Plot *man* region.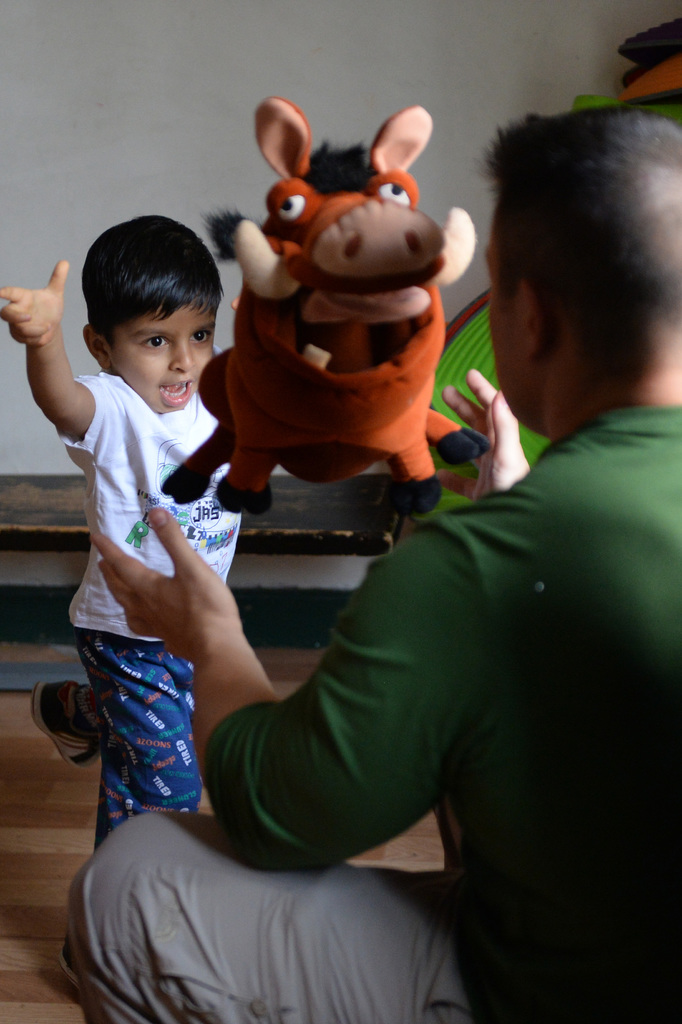
Plotted at [x1=62, y1=106, x2=681, y2=1023].
